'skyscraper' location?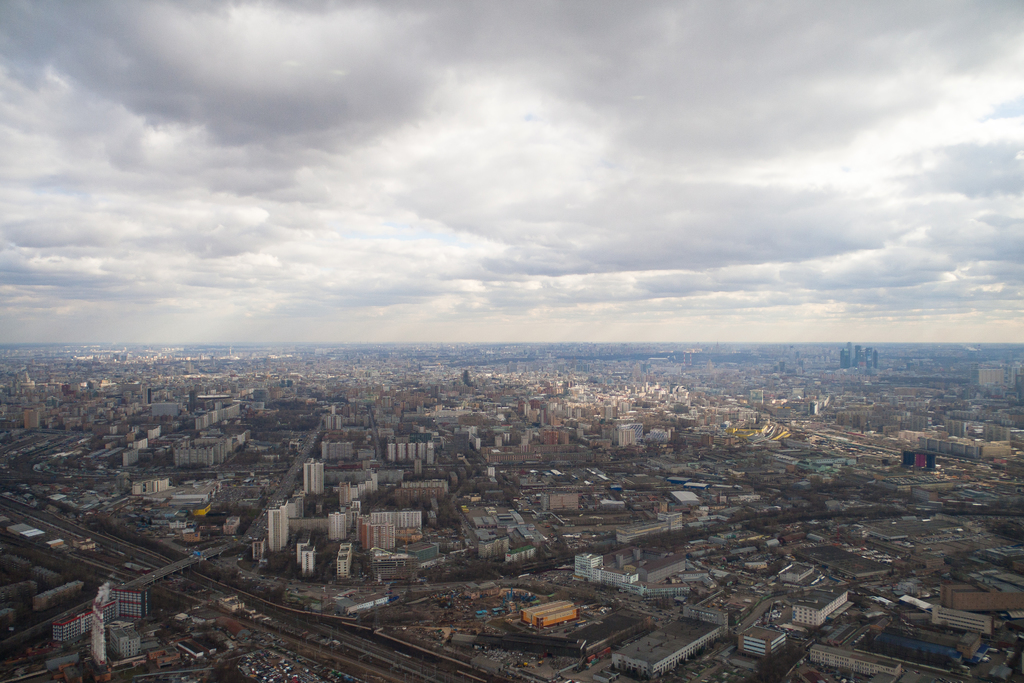
<bbox>337, 543, 351, 574</bbox>
